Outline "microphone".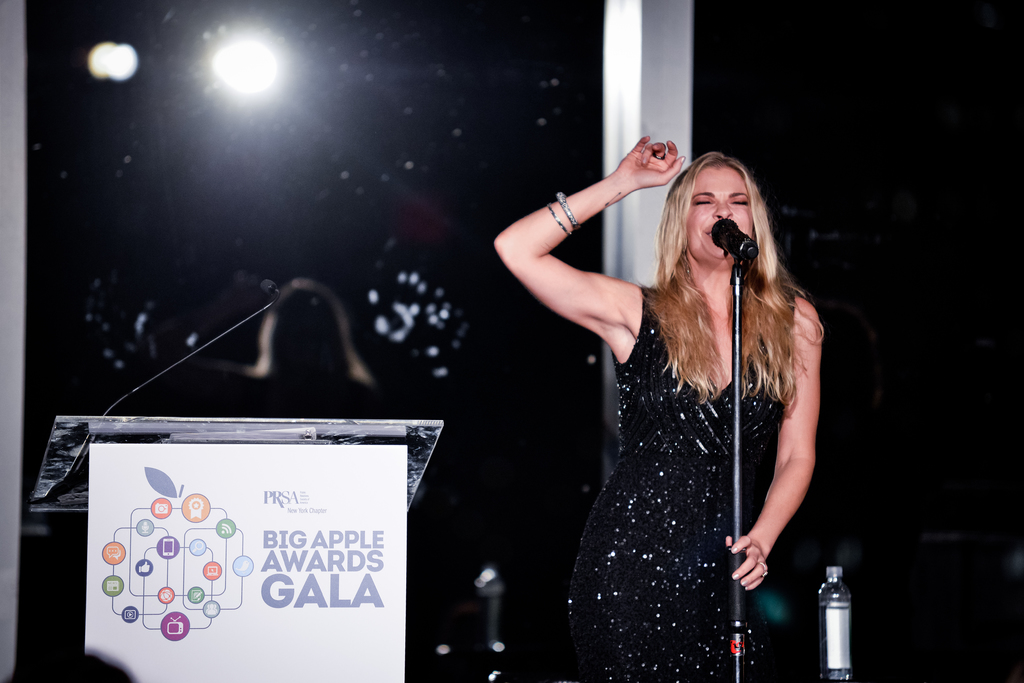
Outline: l=99, t=274, r=292, b=413.
